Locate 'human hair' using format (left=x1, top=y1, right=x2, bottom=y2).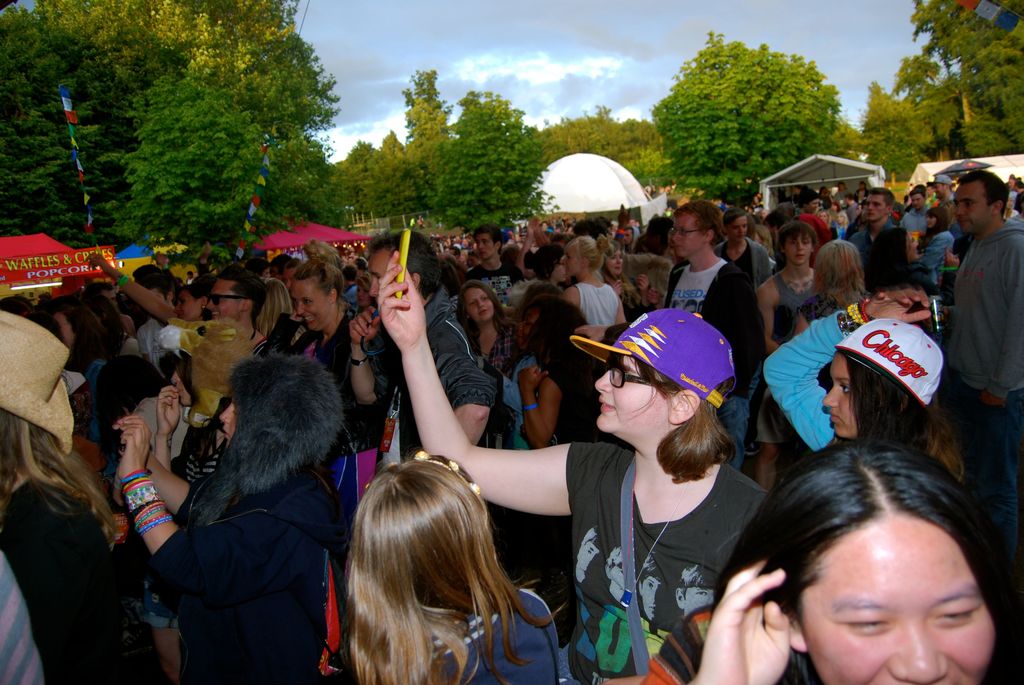
(left=524, top=293, right=599, bottom=391).
